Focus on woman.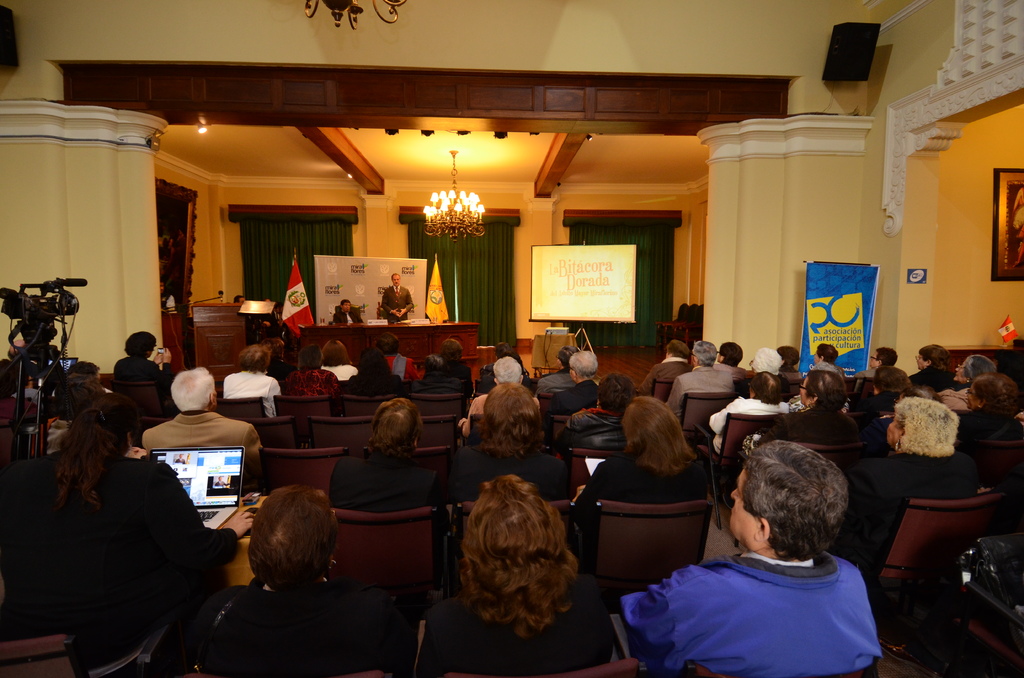
Focused at detection(956, 371, 1023, 443).
